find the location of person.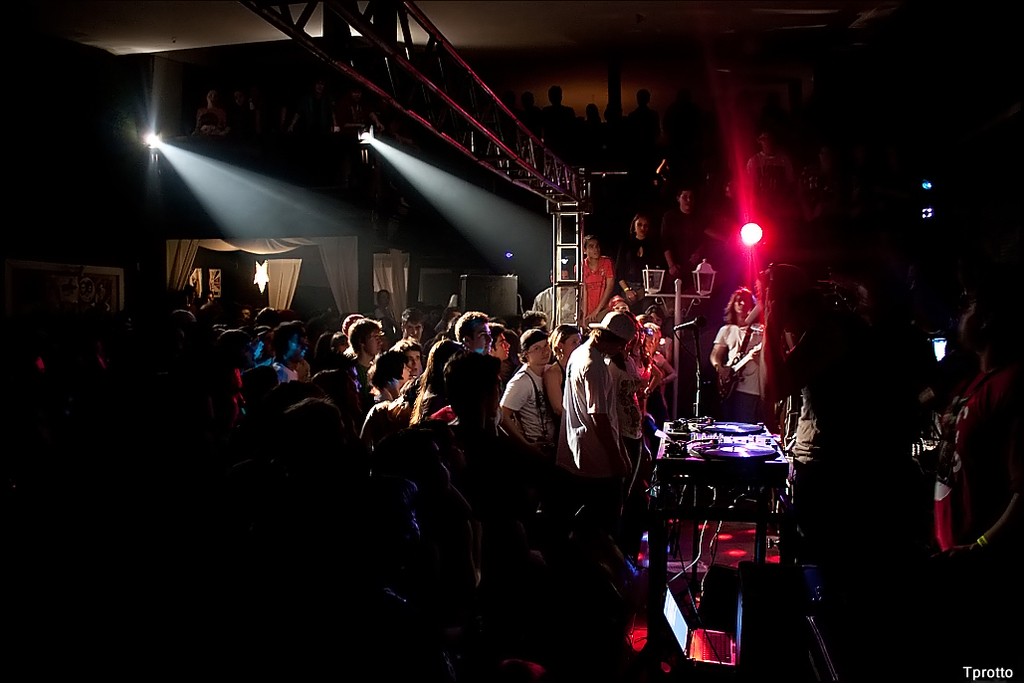
Location: select_region(690, 270, 777, 426).
